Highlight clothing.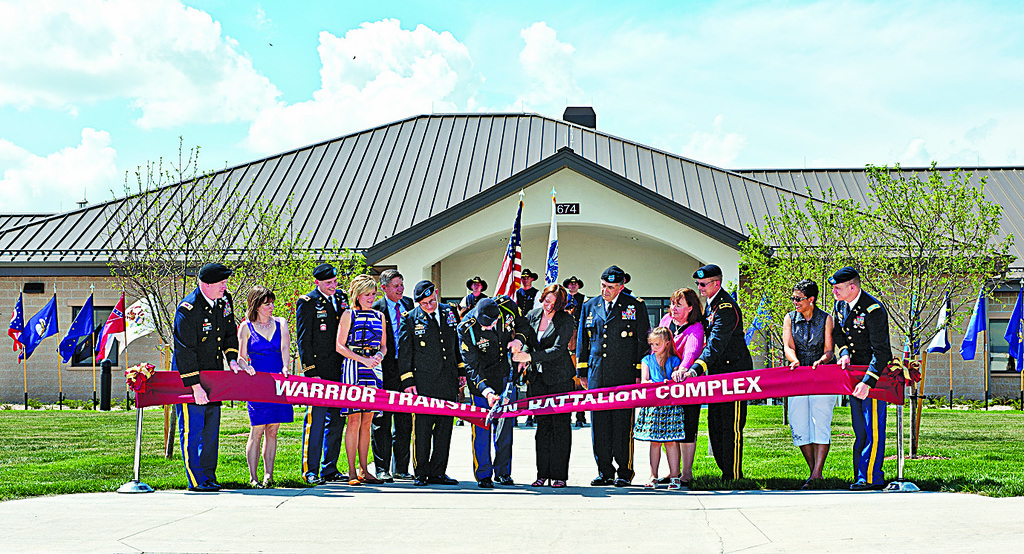
Highlighted region: {"x1": 575, "y1": 265, "x2": 653, "y2": 469}.
